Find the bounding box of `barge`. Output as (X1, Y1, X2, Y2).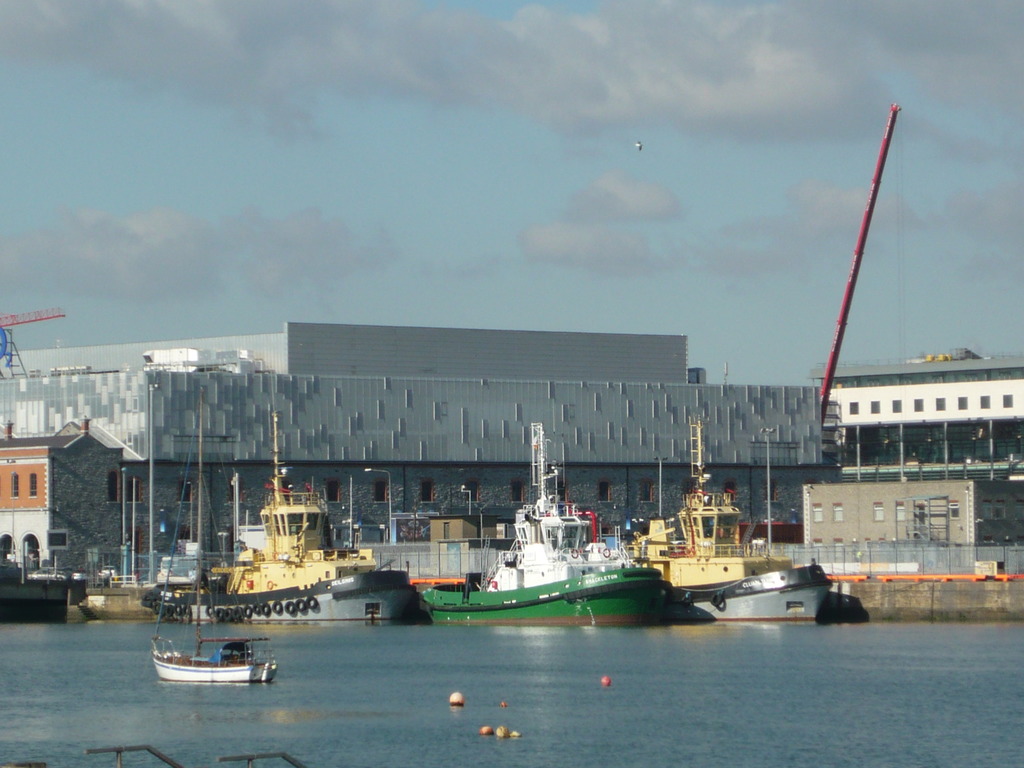
(144, 416, 417, 622).
